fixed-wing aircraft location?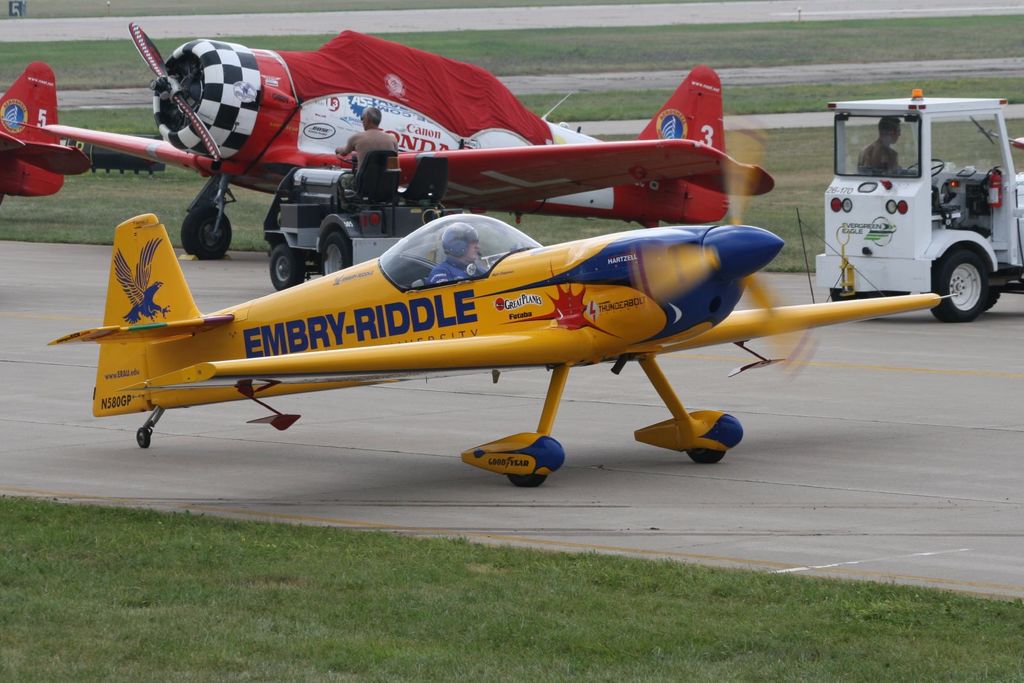
49:117:947:488
